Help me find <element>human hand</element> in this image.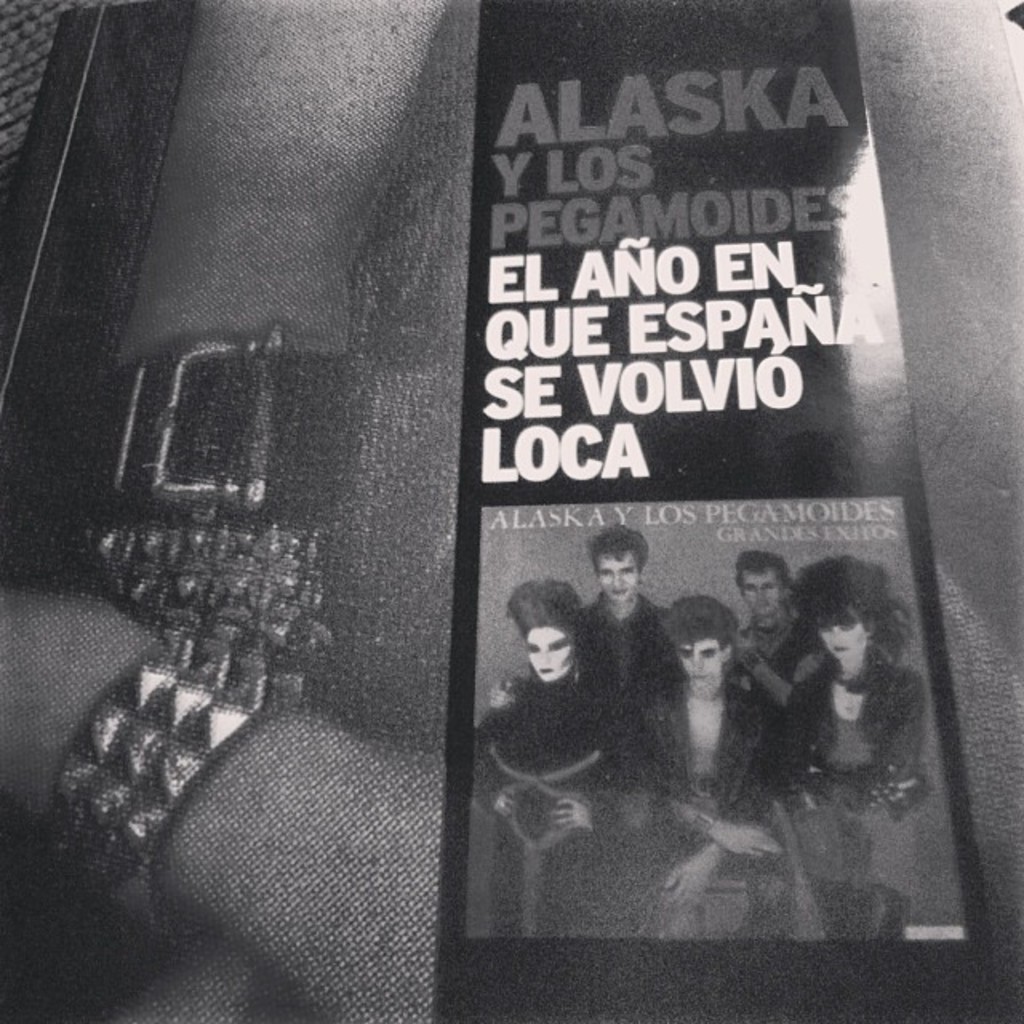
Found it: box=[736, 632, 760, 666].
